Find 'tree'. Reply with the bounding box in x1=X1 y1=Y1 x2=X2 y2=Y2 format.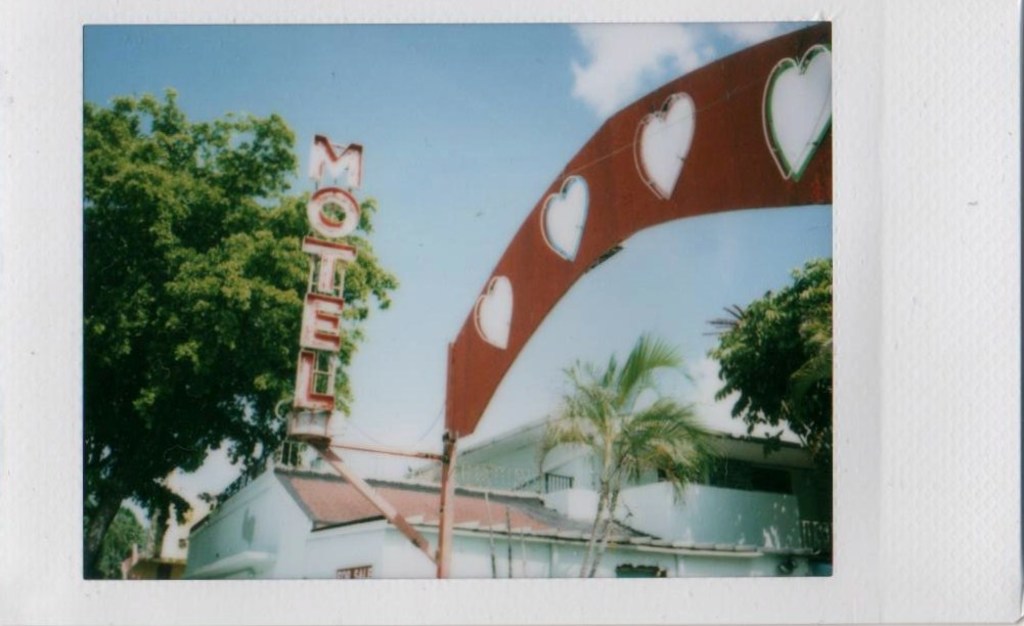
x1=530 y1=333 x2=711 y2=577.
